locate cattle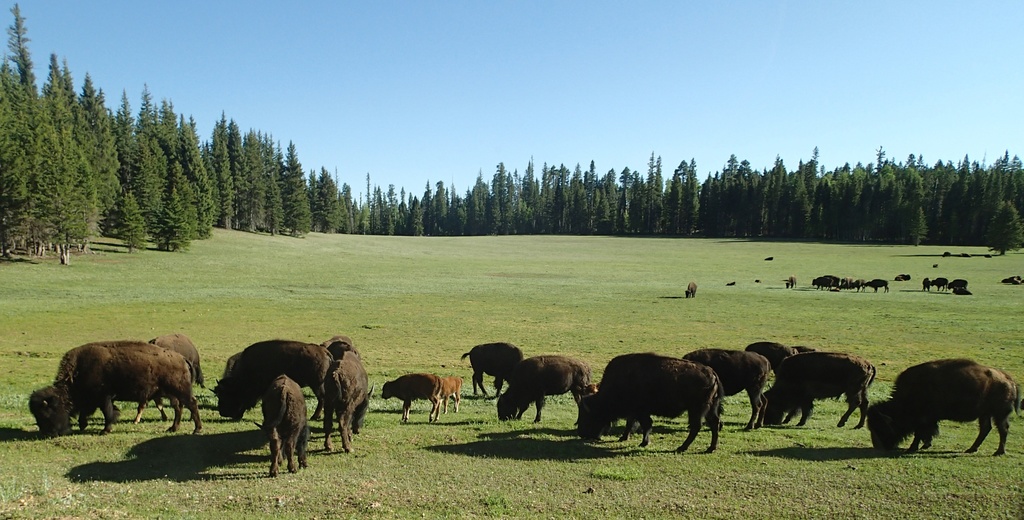
bbox=(382, 375, 440, 421)
